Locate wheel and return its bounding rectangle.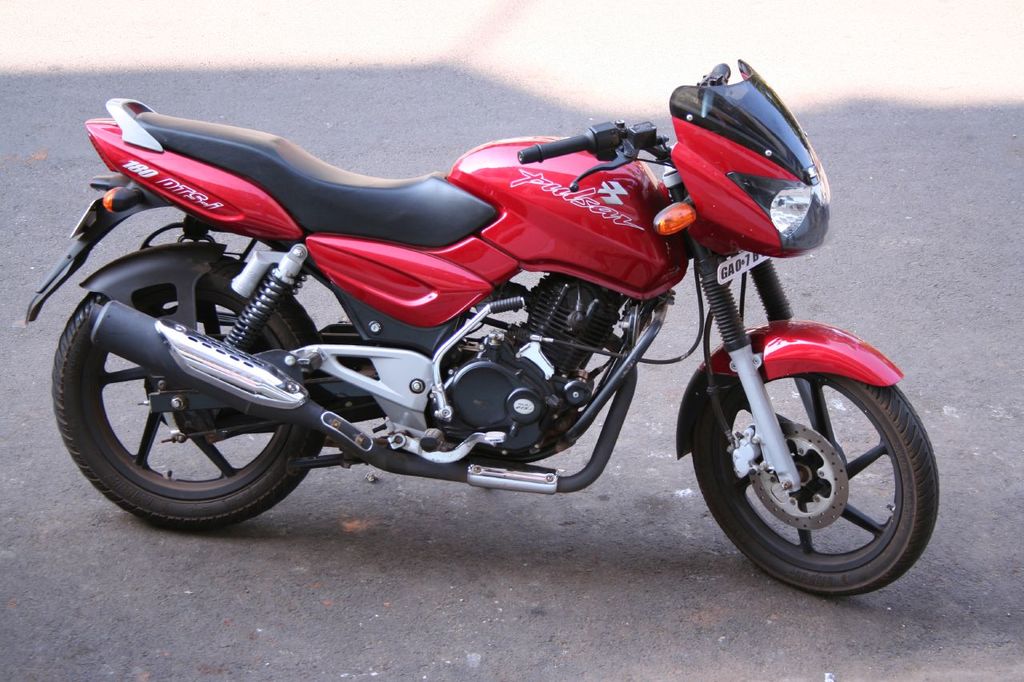
52, 255, 322, 530.
